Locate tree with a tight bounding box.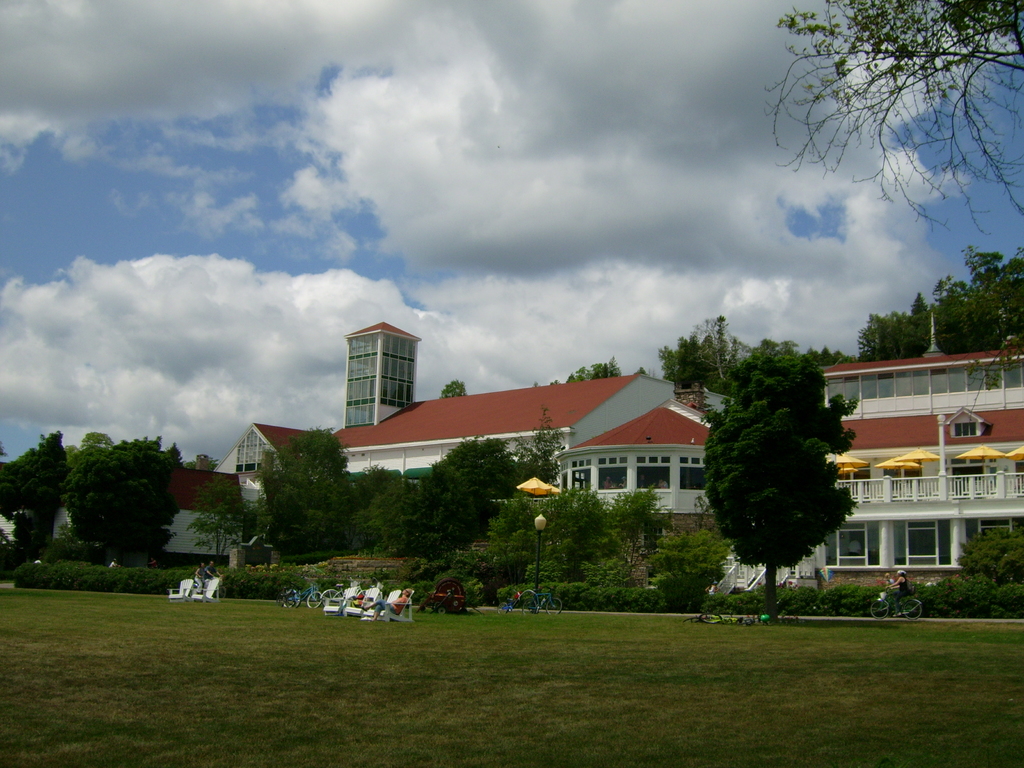
438, 376, 474, 401.
